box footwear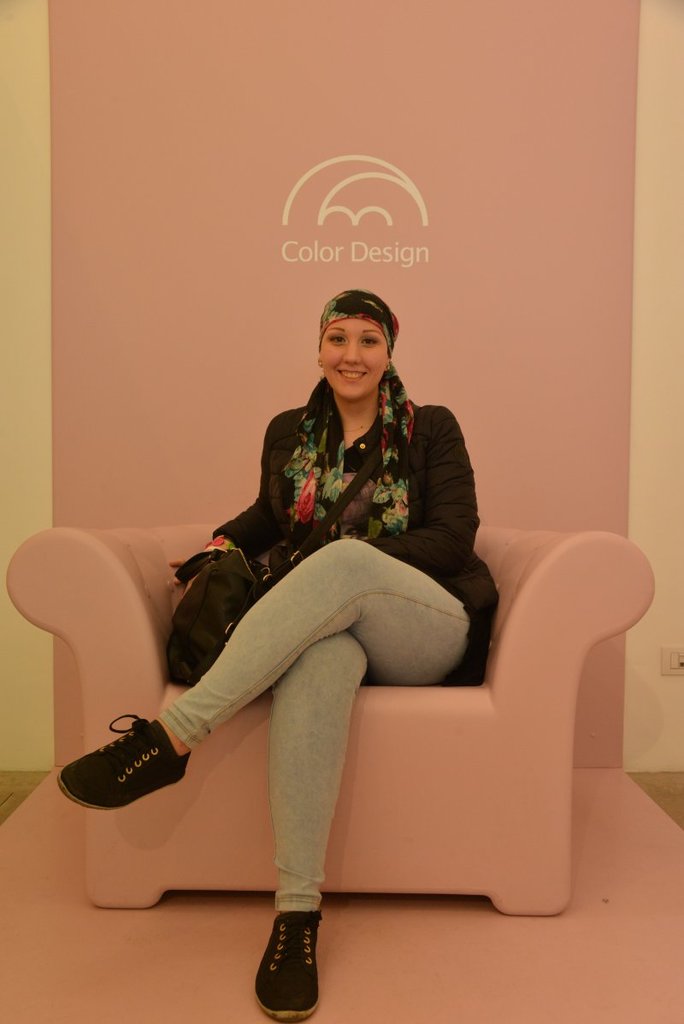
Rect(53, 716, 229, 809)
